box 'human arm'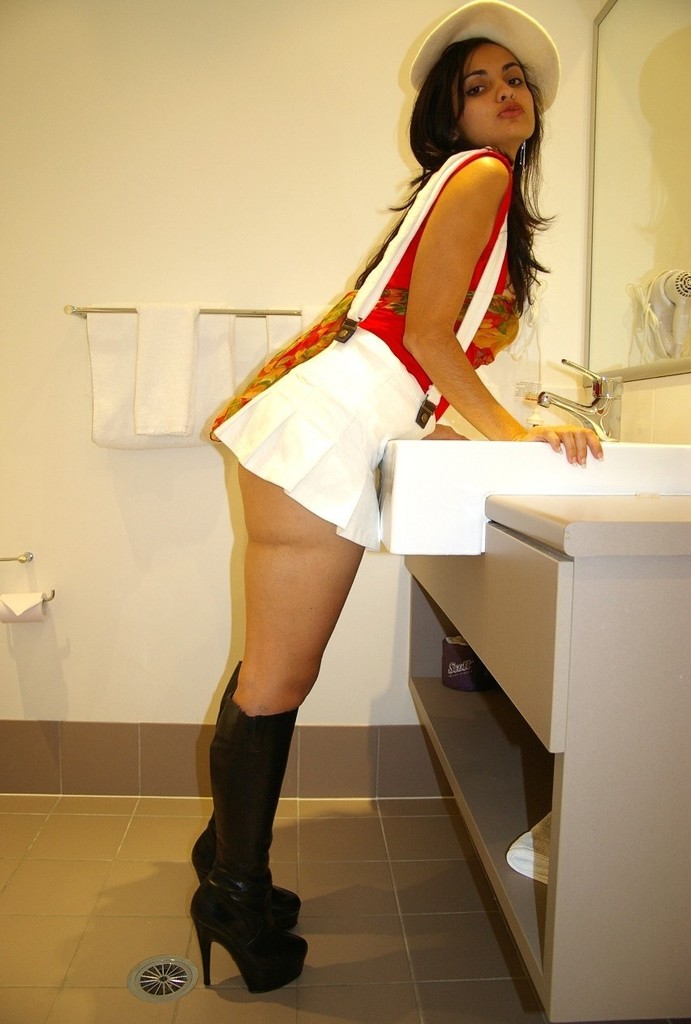
crop(423, 141, 542, 448)
